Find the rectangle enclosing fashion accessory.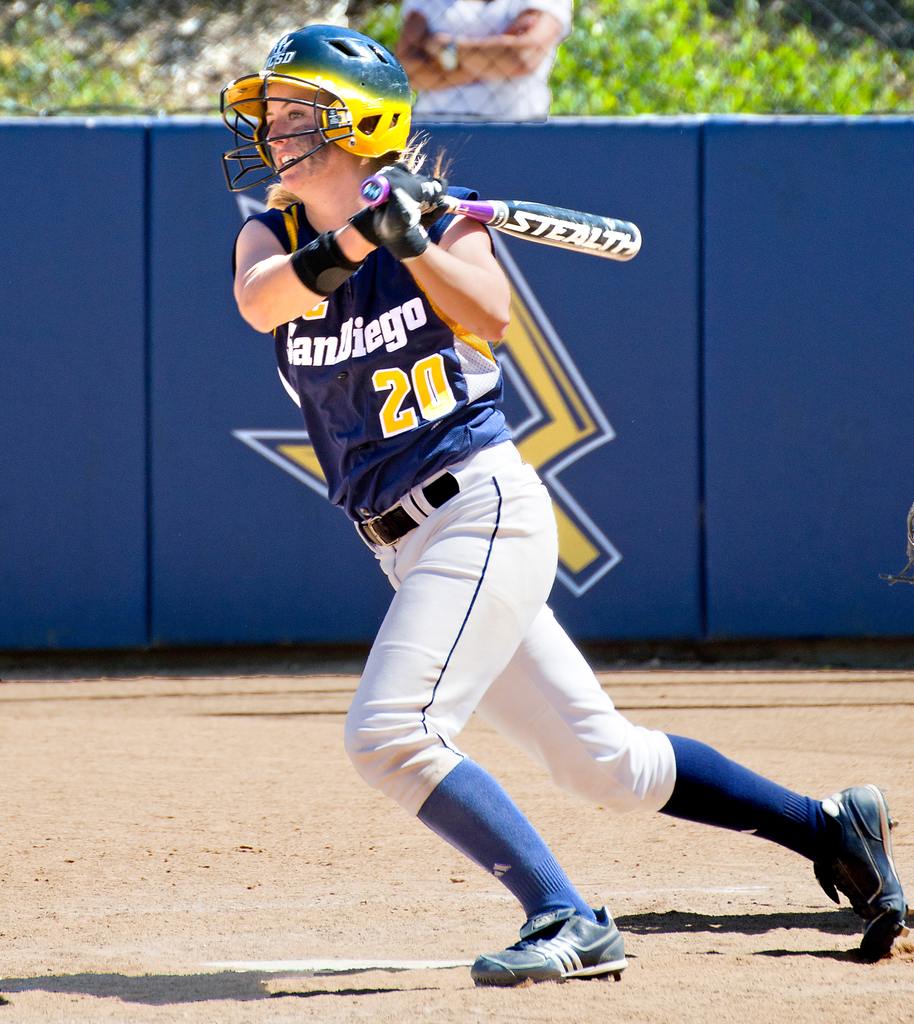
{"left": 818, "top": 783, "right": 913, "bottom": 968}.
